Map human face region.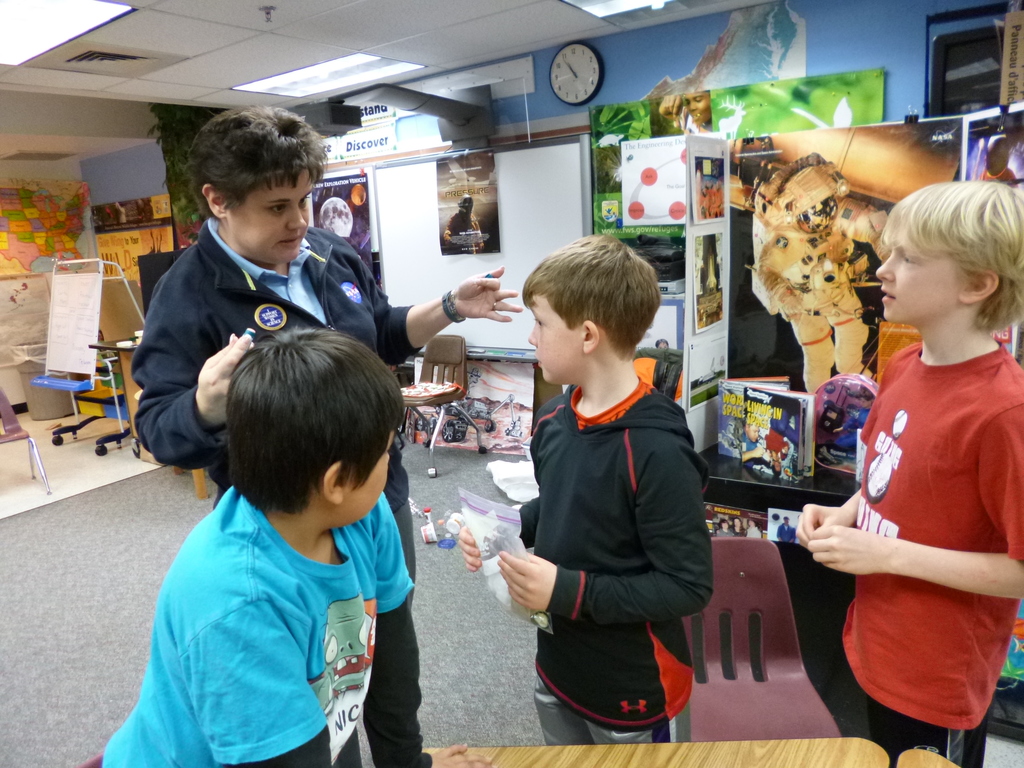
Mapped to <region>223, 150, 321, 250</region>.
